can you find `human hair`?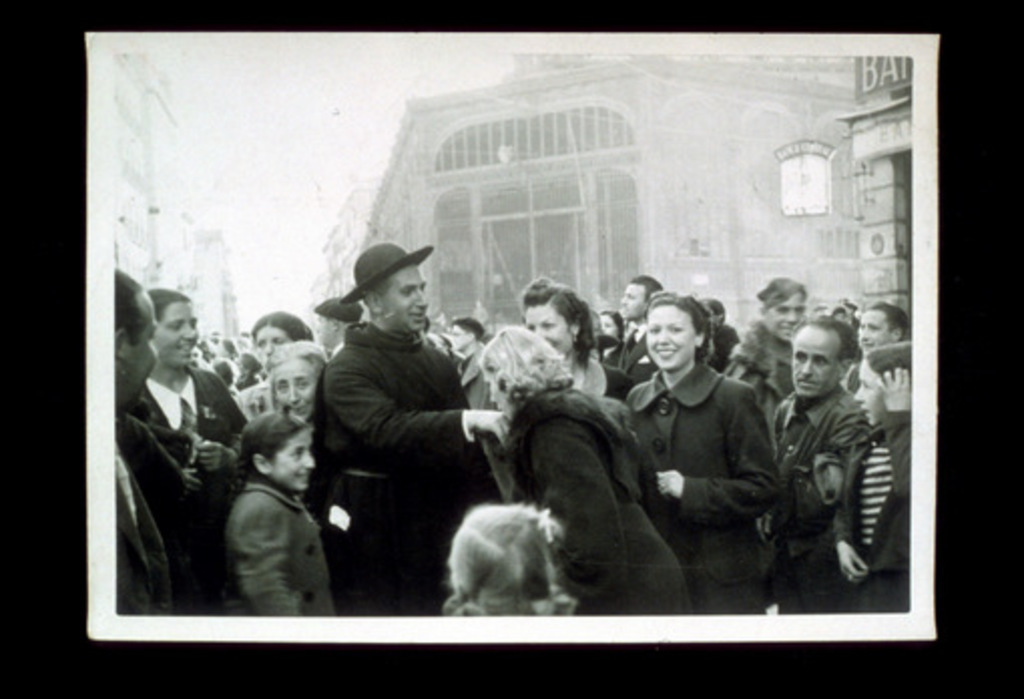
Yes, bounding box: pyautogui.locateOnScreen(359, 277, 394, 311).
